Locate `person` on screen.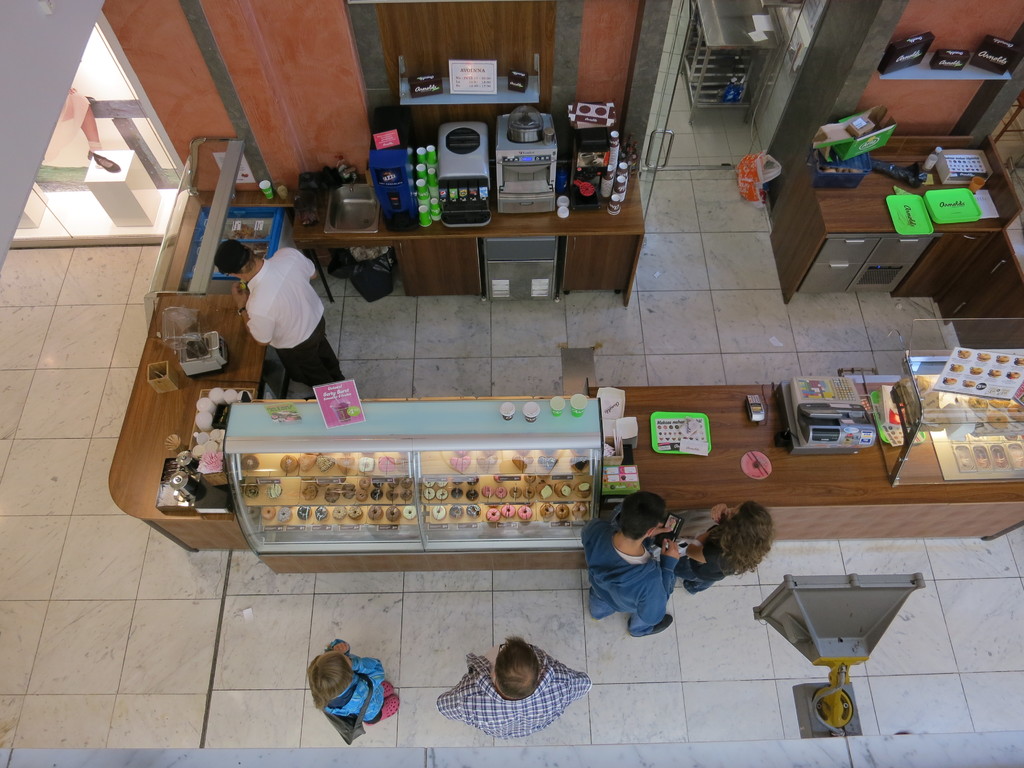
On screen at detection(582, 491, 674, 641).
